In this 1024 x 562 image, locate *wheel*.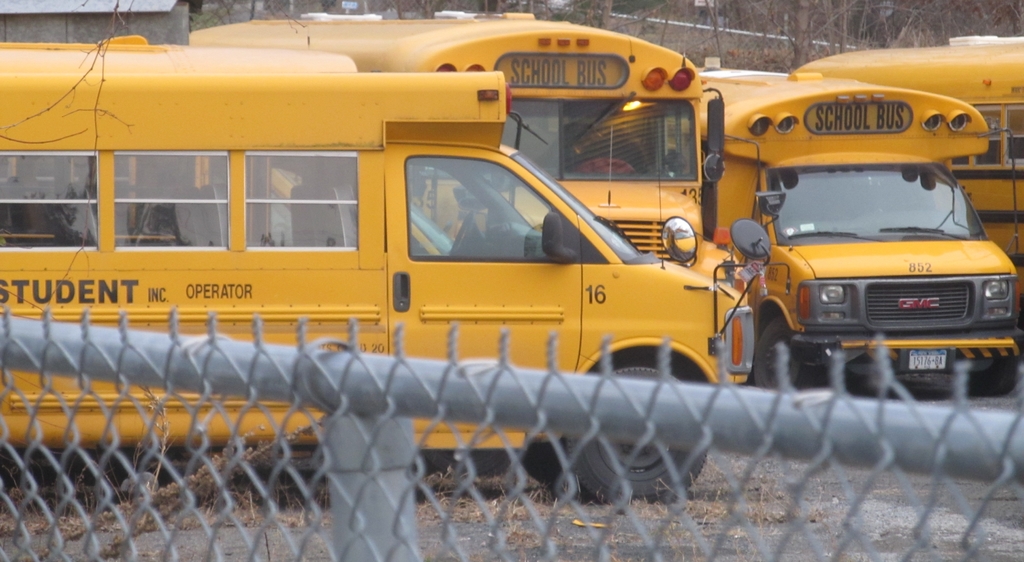
Bounding box: {"x1": 758, "y1": 305, "x2": 820, "y2": 399}.
